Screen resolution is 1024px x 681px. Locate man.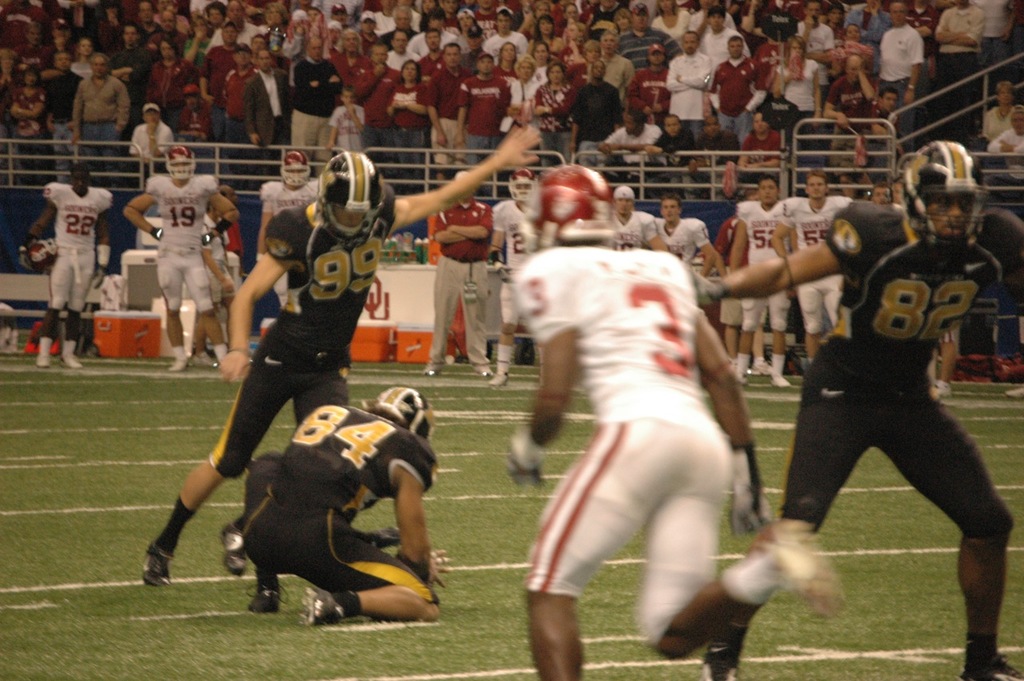
(655, 198, 729, 285).
